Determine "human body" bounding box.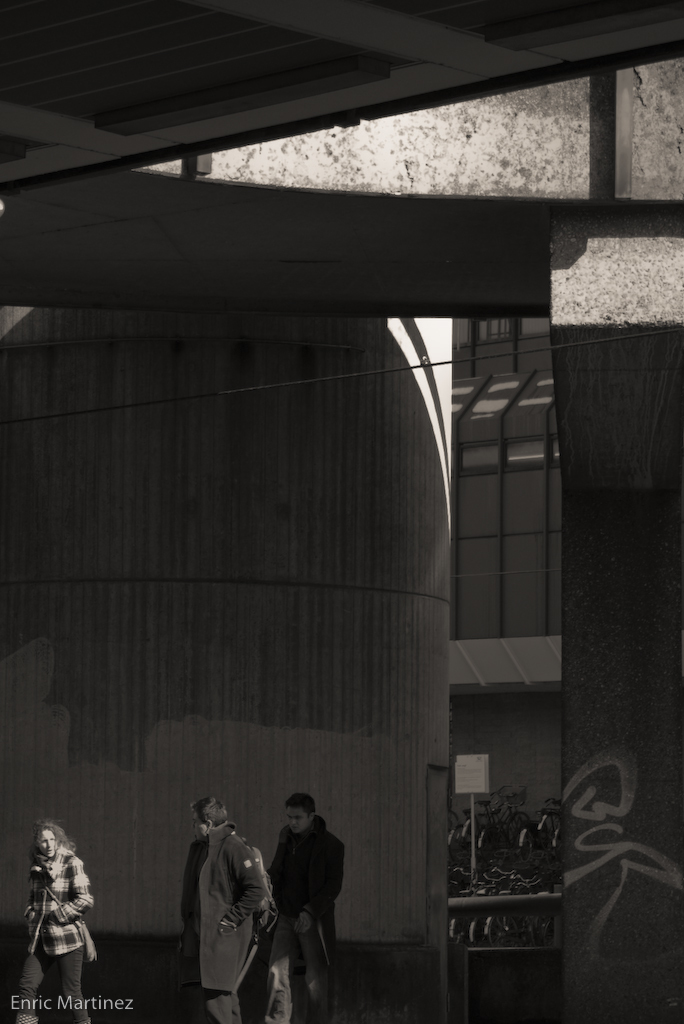
Determined: [169,797,269,1020].
